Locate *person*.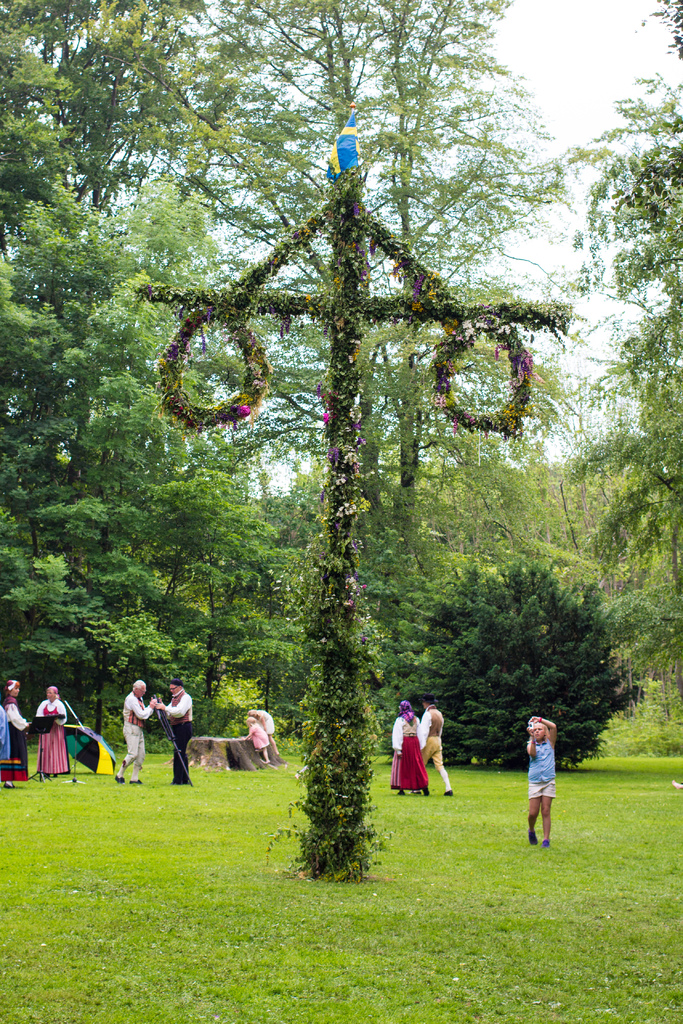
Bounding box: 111,680,163,783.
